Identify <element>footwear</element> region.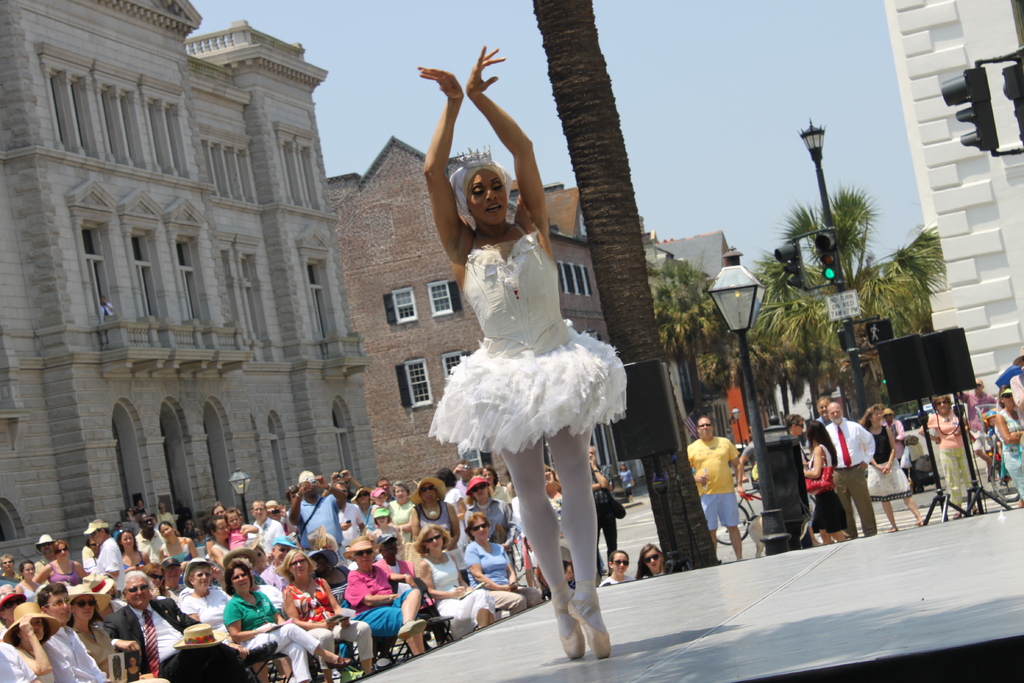
Region: [552, 589, 614, 662].
